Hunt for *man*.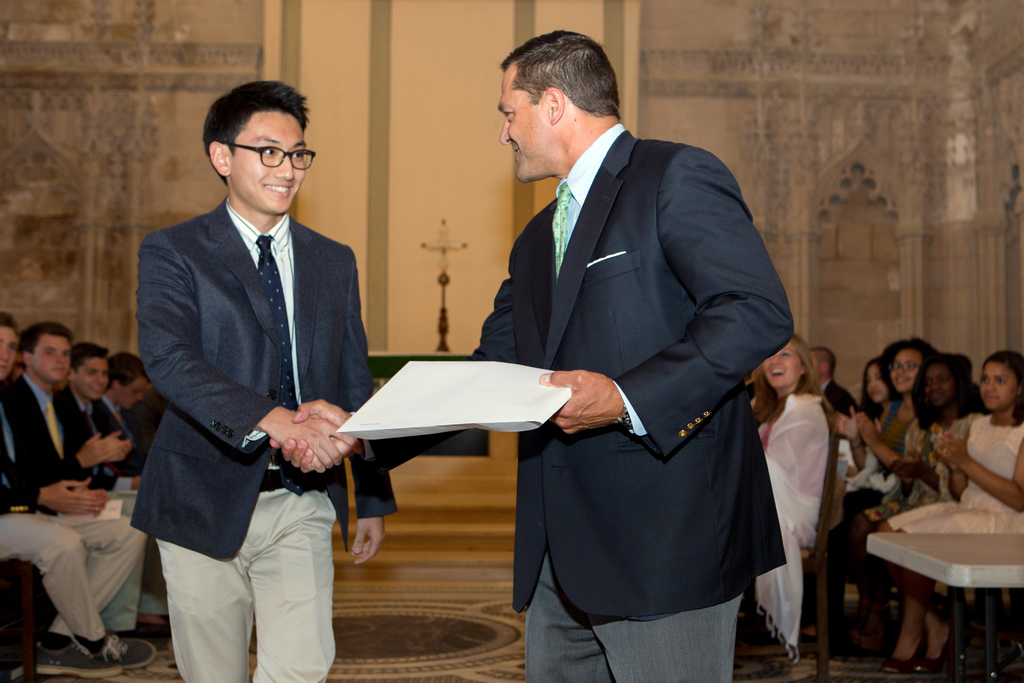
Hunted down at Rect(118, 60, 383, 663).
